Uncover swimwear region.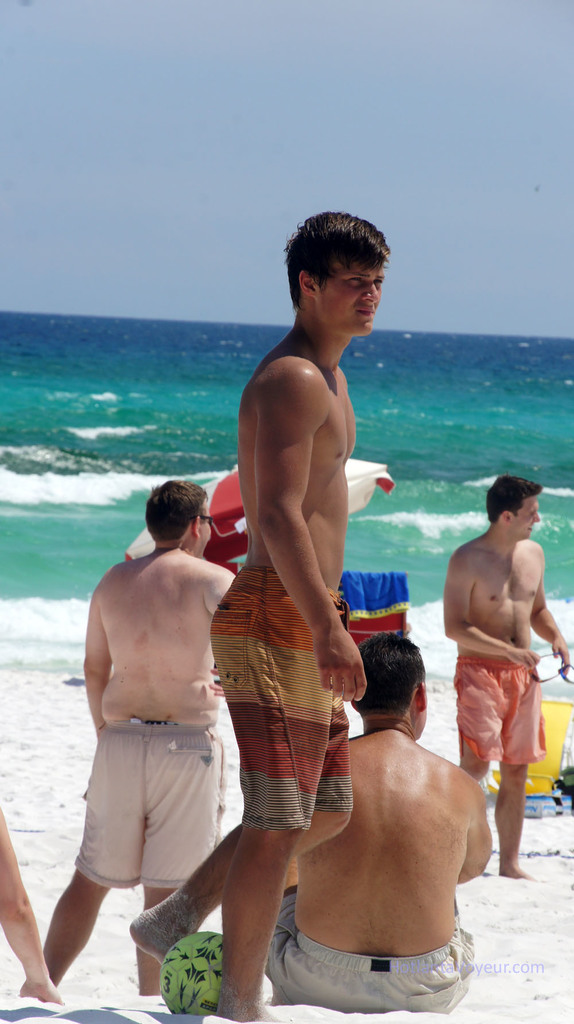
Uncovered: [455,643,552,793].
